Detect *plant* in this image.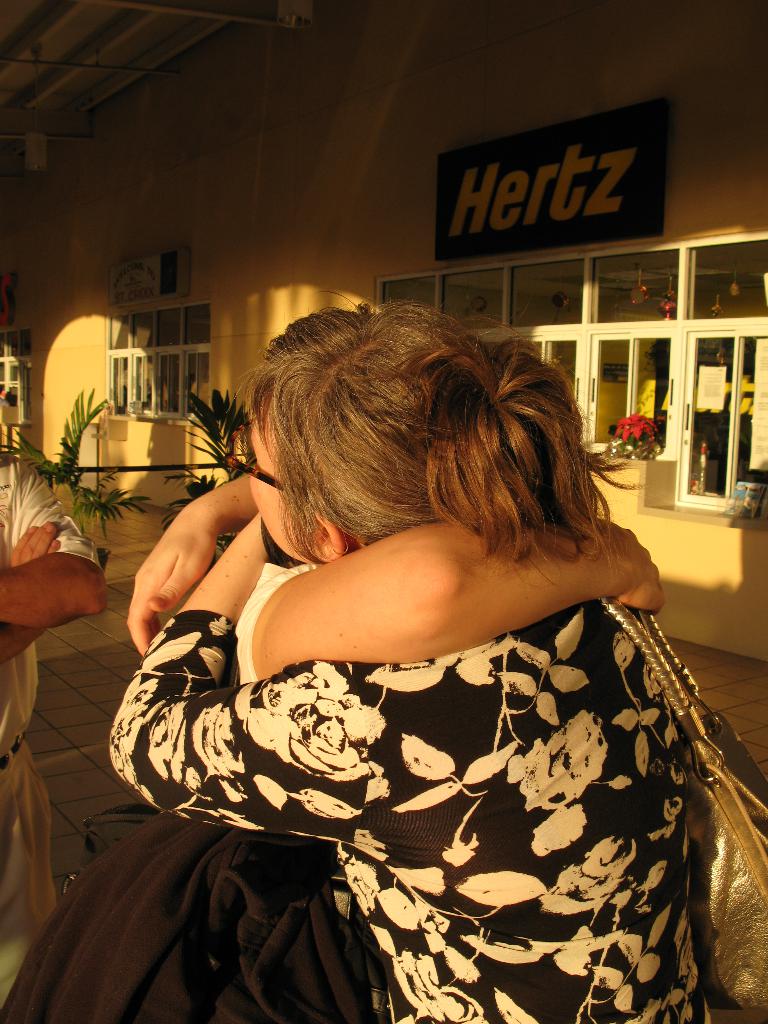
Detection: Rect(145, 385, 282, 543).
